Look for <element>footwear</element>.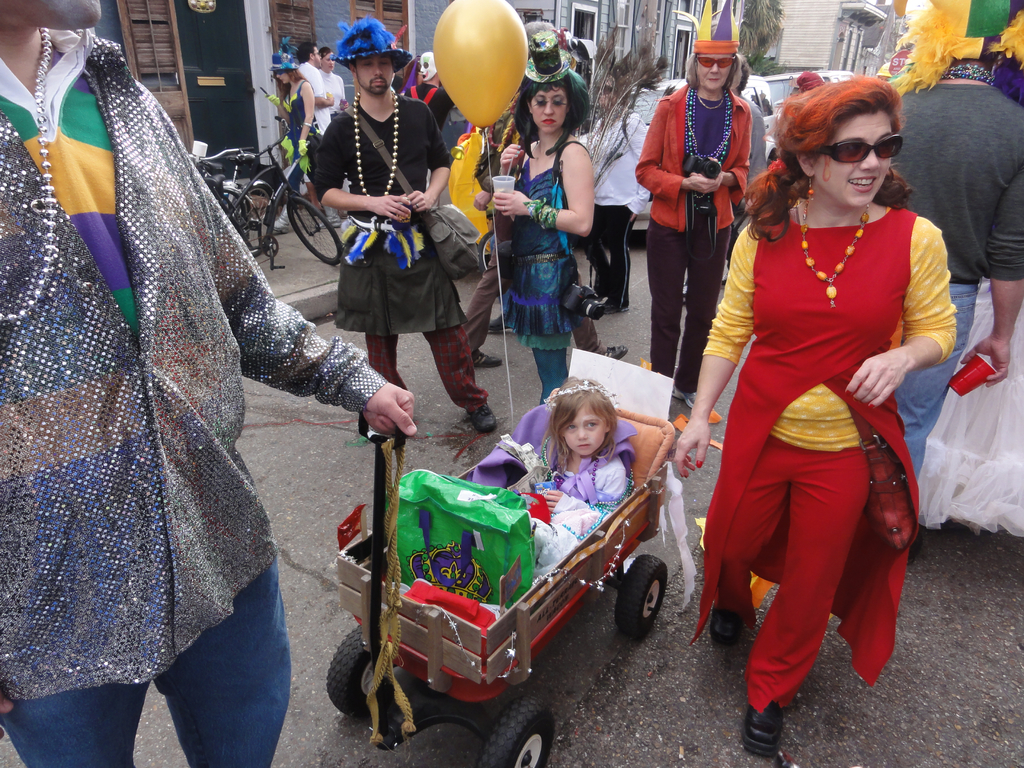
Found: {"x1": 465, "y1": 395, "x2": 500, "y2": 424}.
